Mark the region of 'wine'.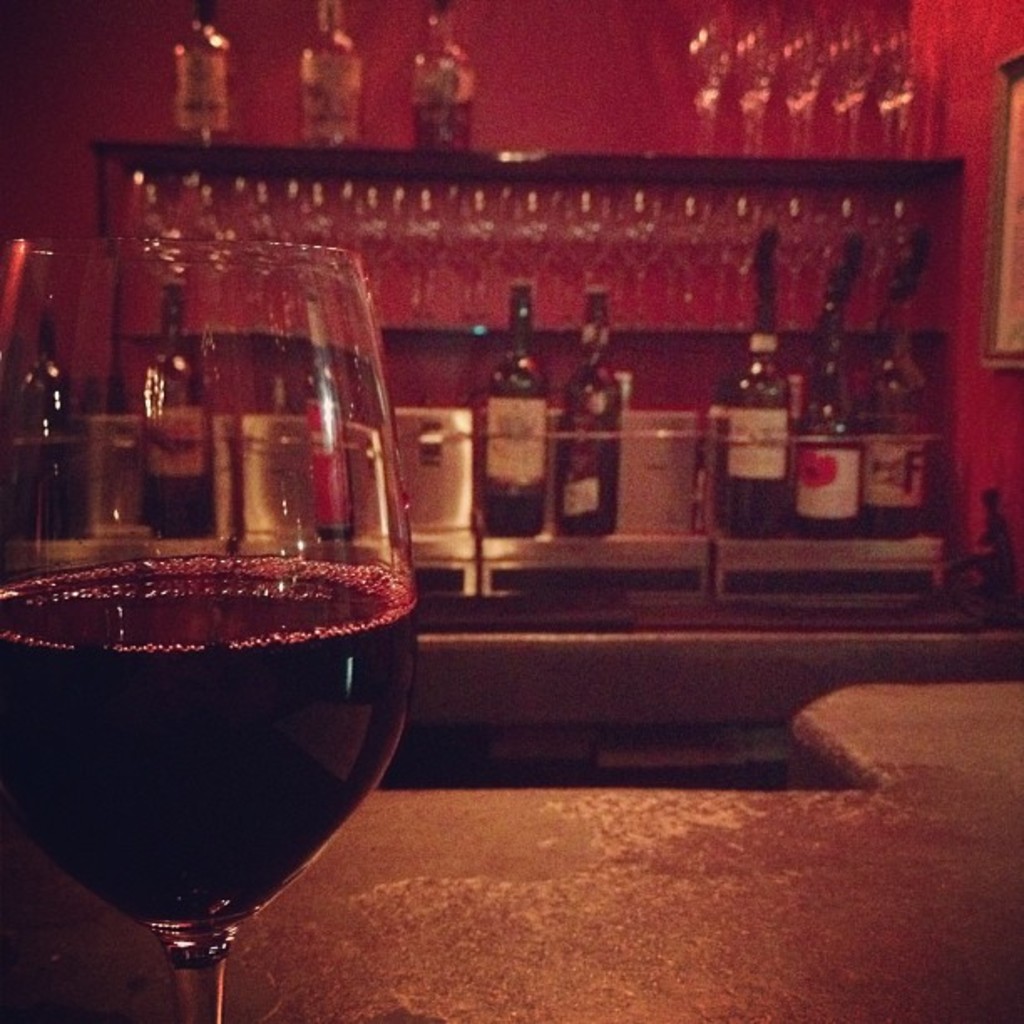
Region: (left=303, top=294, right=363, bottom=540).
